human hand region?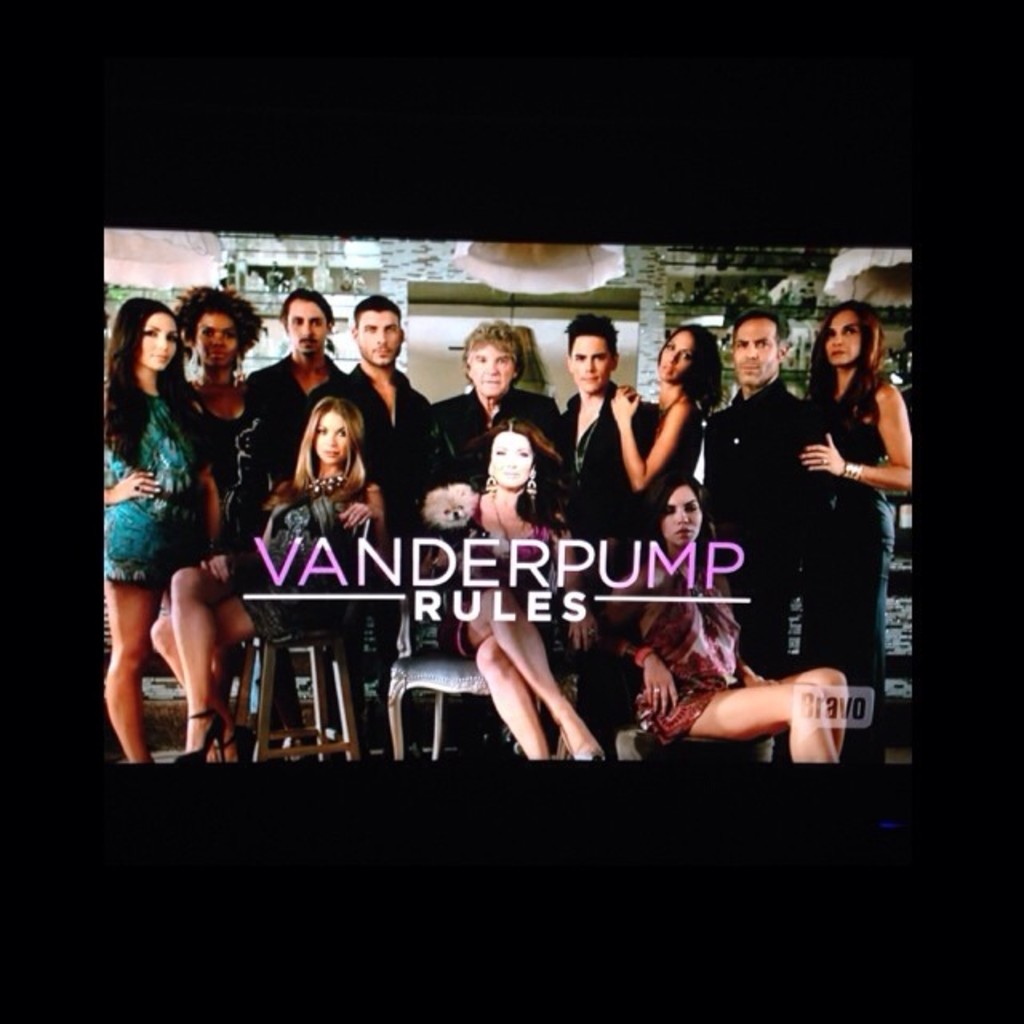
BBox(200, 549, 230, 582)
